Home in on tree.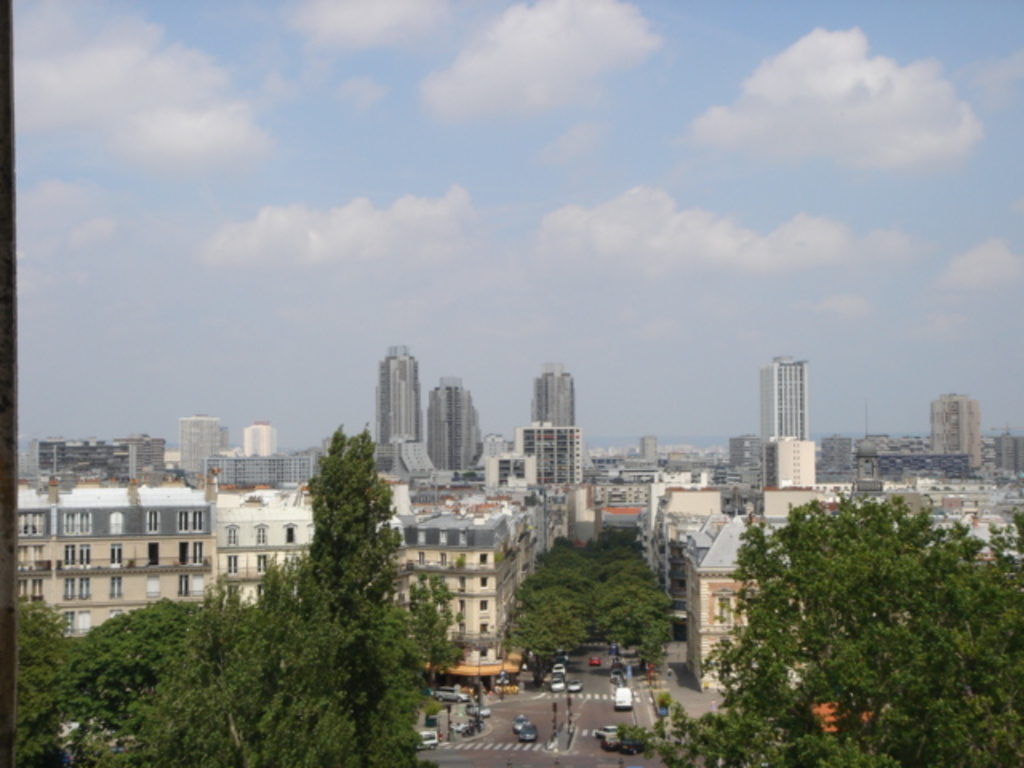
Homed in at (563,494,1022,766).
